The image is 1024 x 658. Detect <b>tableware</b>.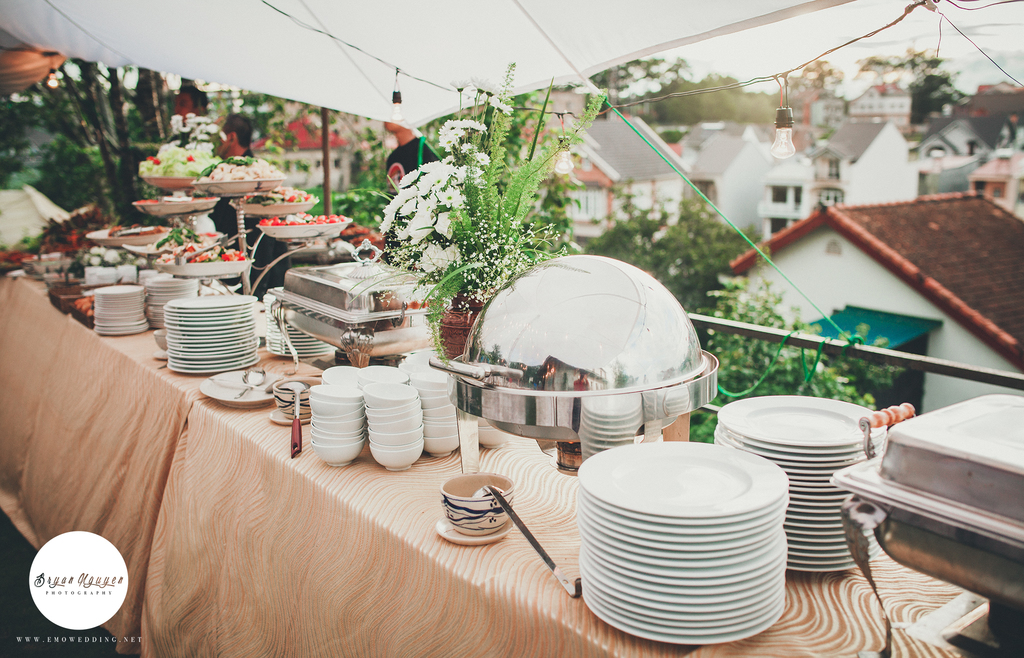
Detection: locate(157, 291, 271, 386).
